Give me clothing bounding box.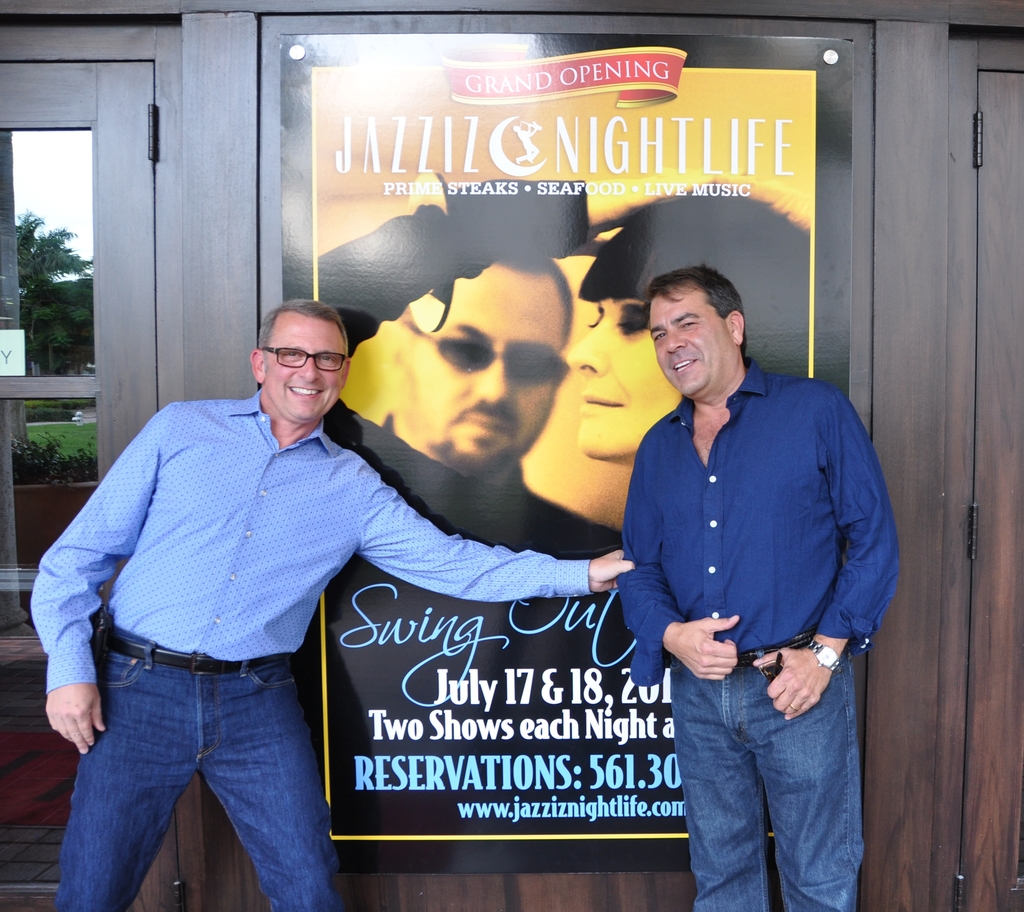
pyautogui.locateOnScreen(606, 301, 890, 876).
